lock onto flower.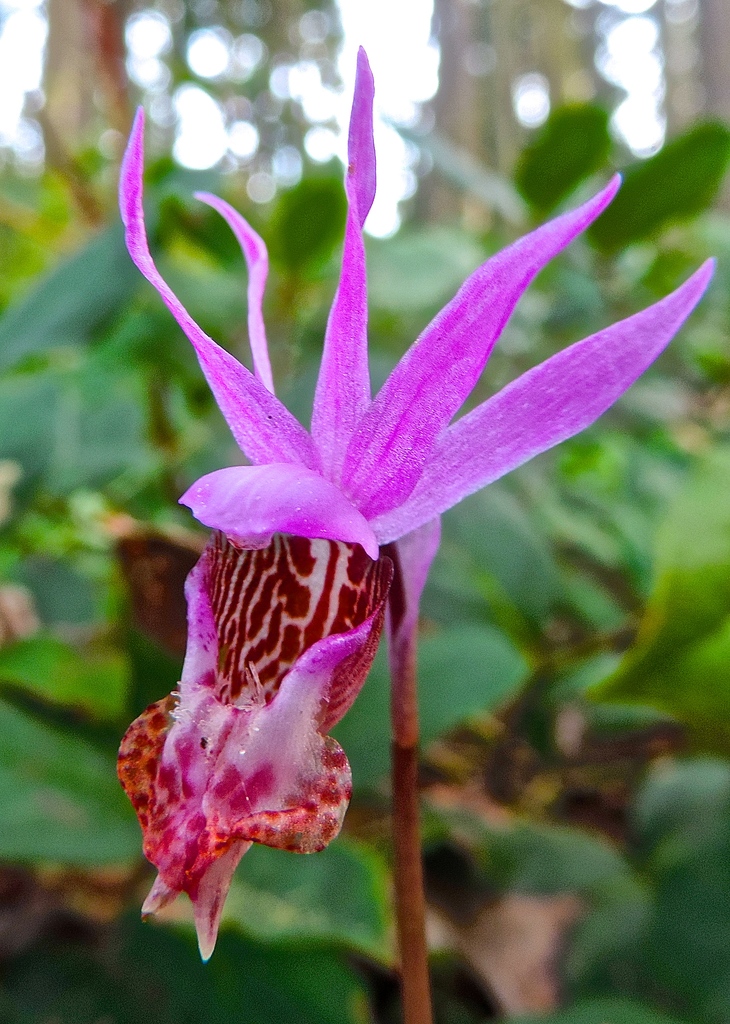
Locked: 117 42 717 963.
